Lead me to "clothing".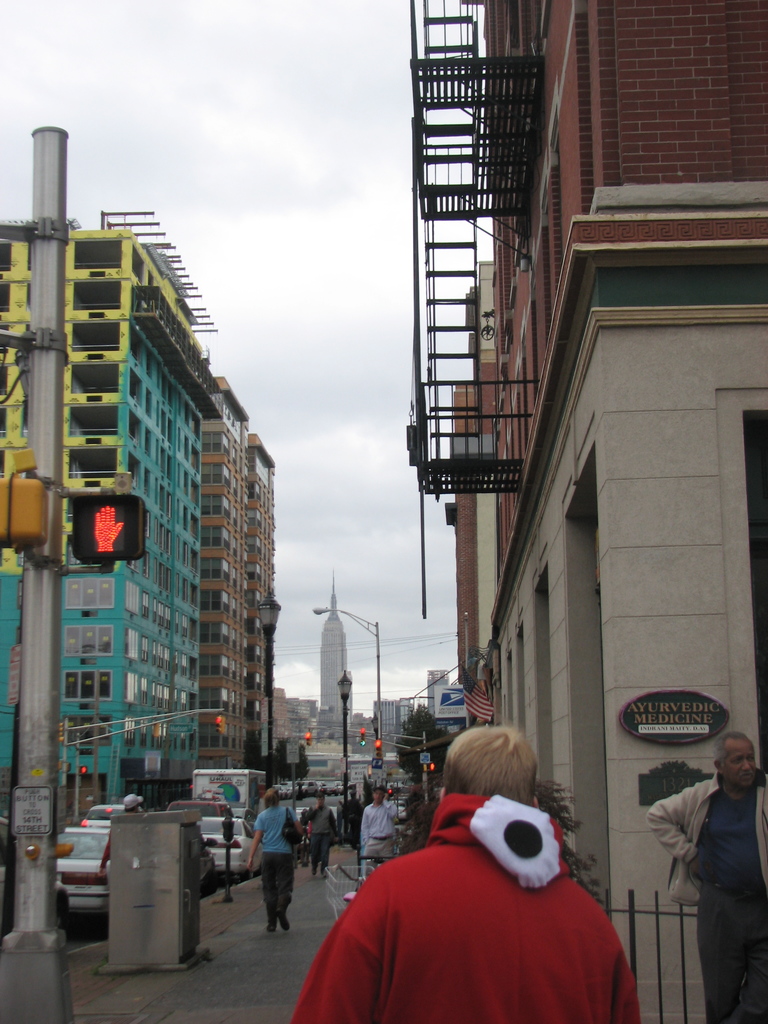
Lead to [648, 776, 767, 1023].
